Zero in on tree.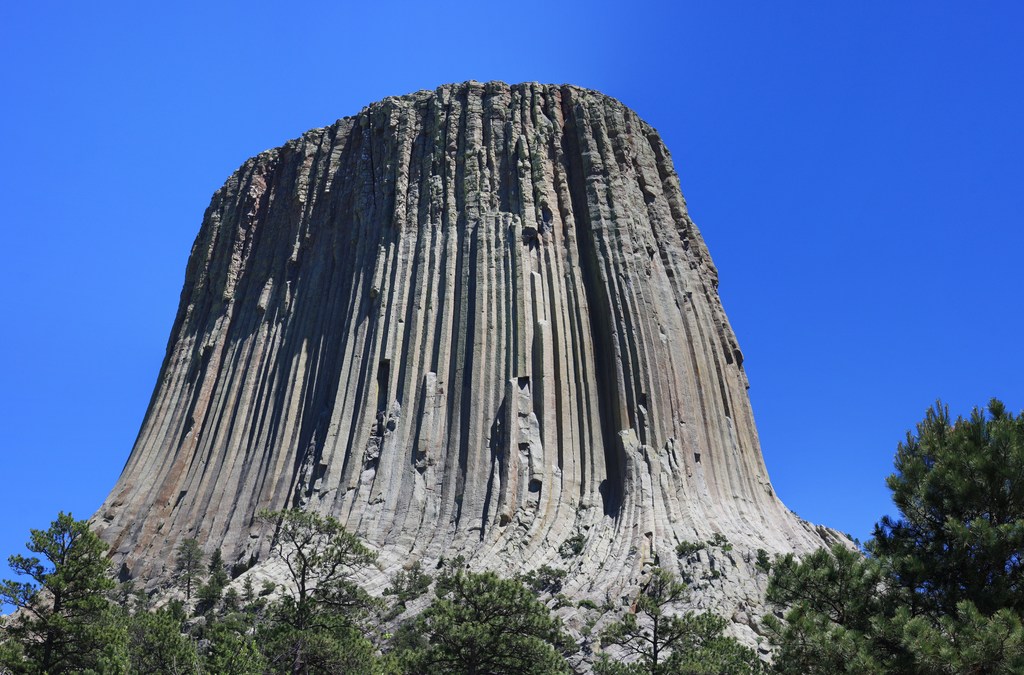
Zeroed in: (0, 517, 120, 674).
